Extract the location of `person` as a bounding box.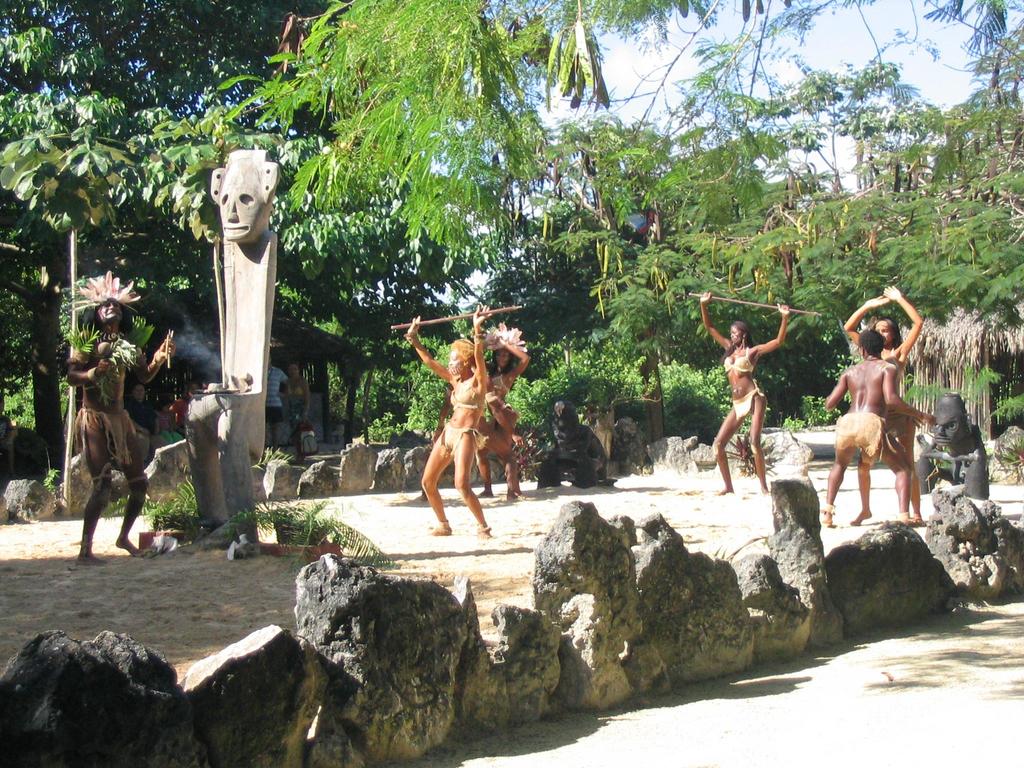
<box>409,303,499,545</box>.
